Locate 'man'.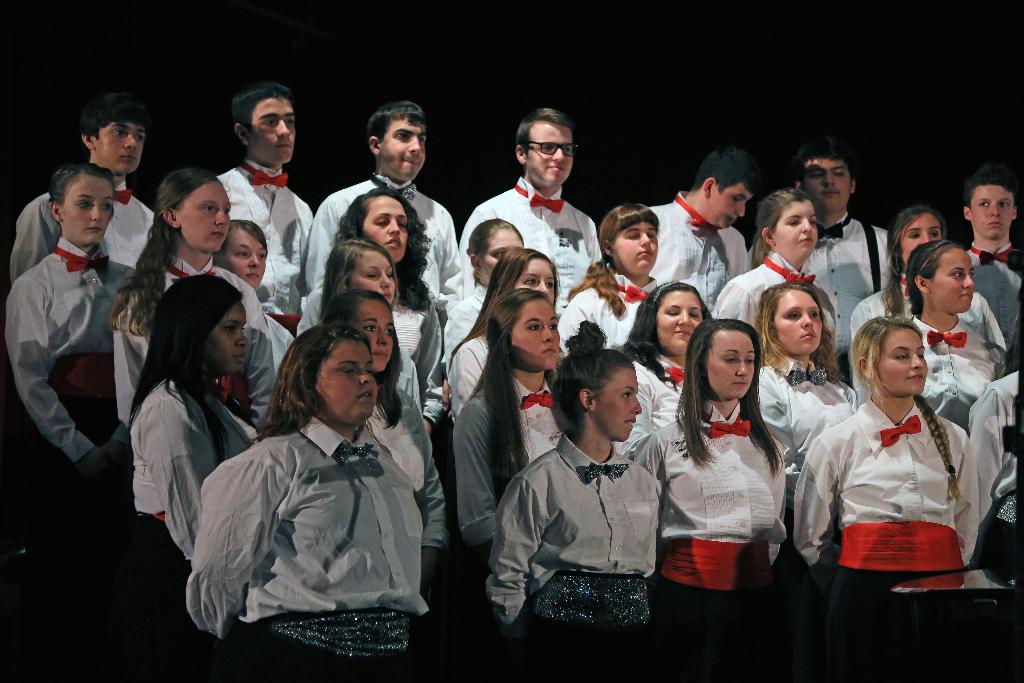
Bounding box: [x1=289, y1=86, x2=471, y2=323].
